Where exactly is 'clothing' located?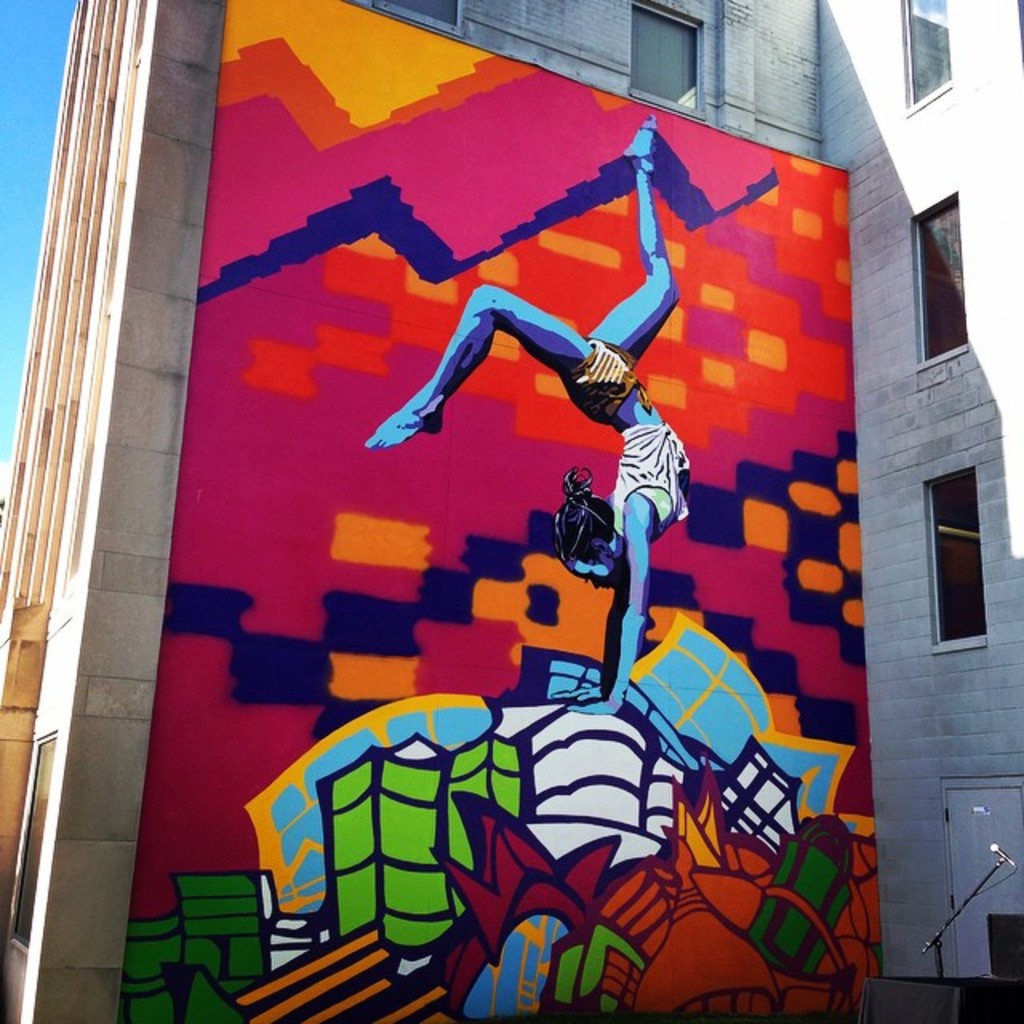
Its bounding box is detection(558, 336, 693, 541).
